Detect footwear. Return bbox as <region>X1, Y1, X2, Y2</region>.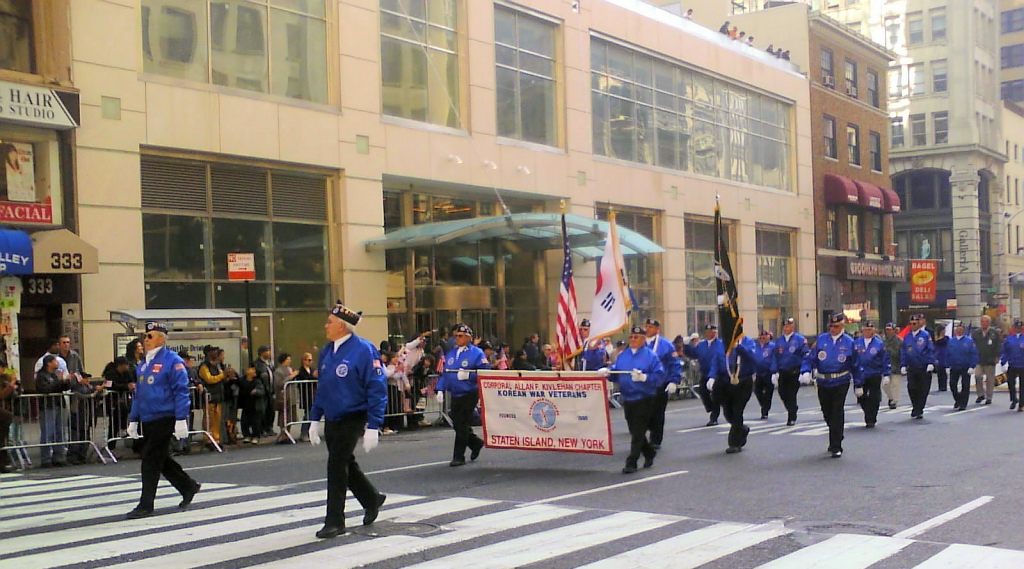
<region>707, 422, 718, 427</region>.
